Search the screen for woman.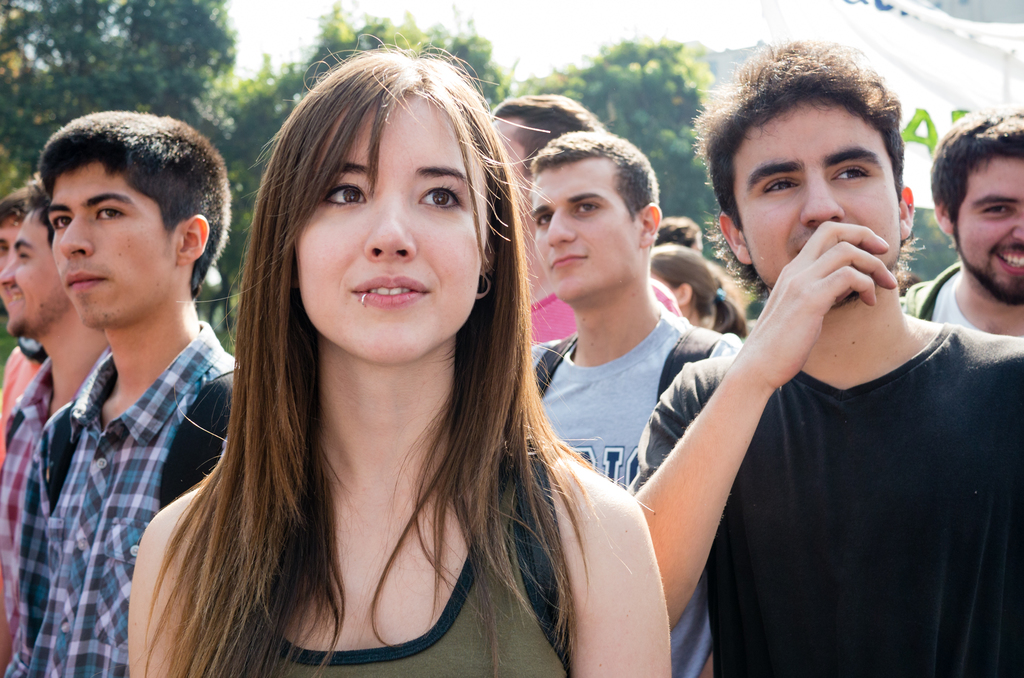
Found at select_region(125, 79, 719, 677).
